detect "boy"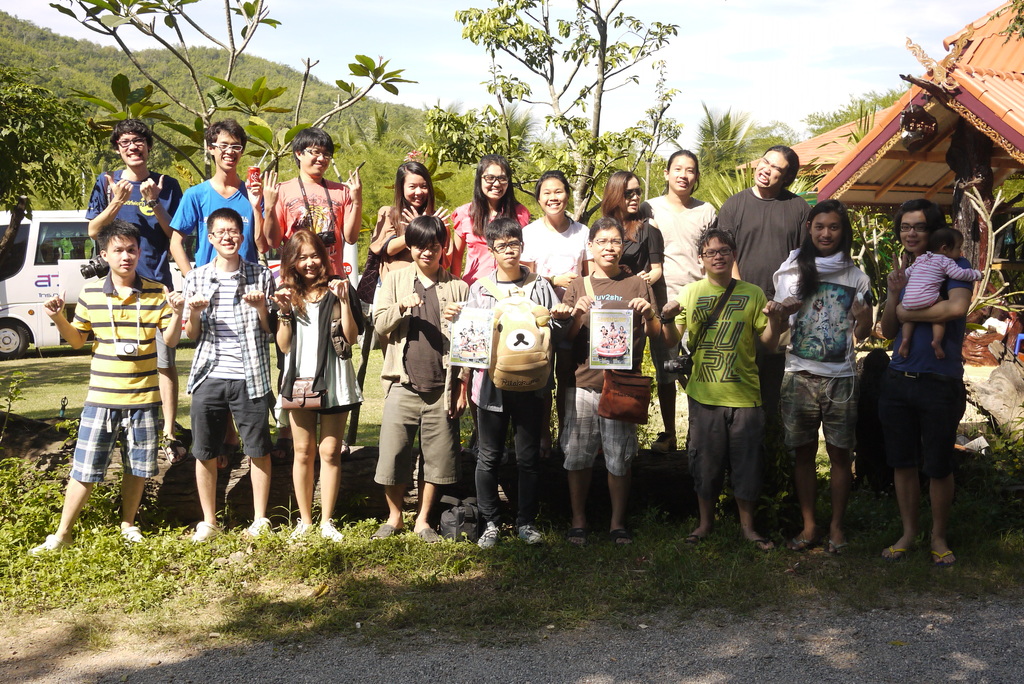
x1=364 y1=213 x2=469 y2=549
